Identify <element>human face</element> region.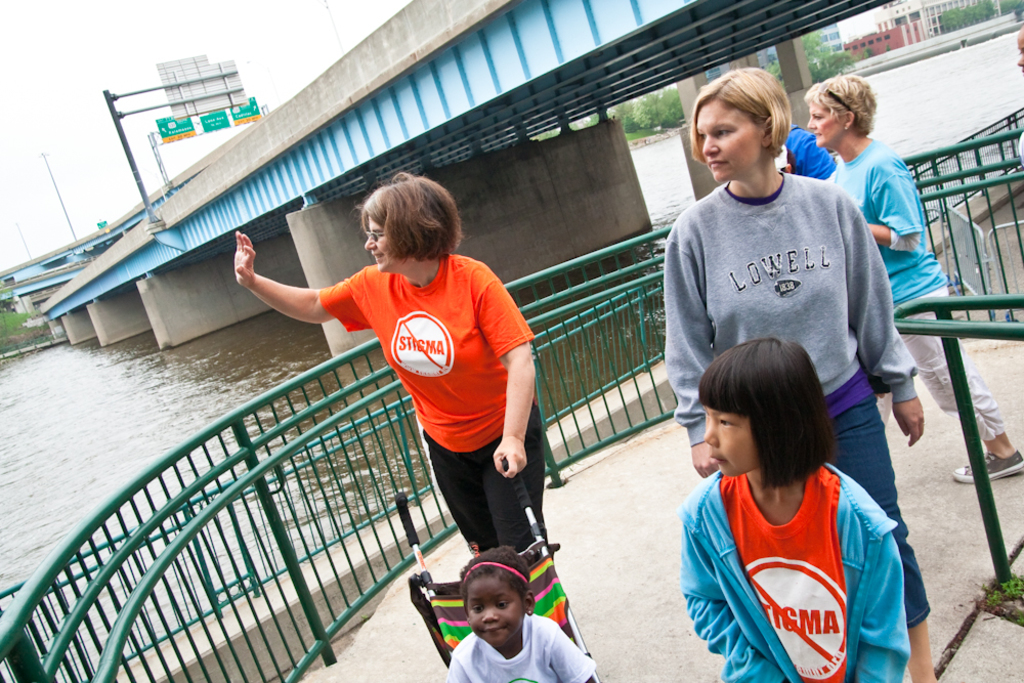
Region: [806,100,842,153].
